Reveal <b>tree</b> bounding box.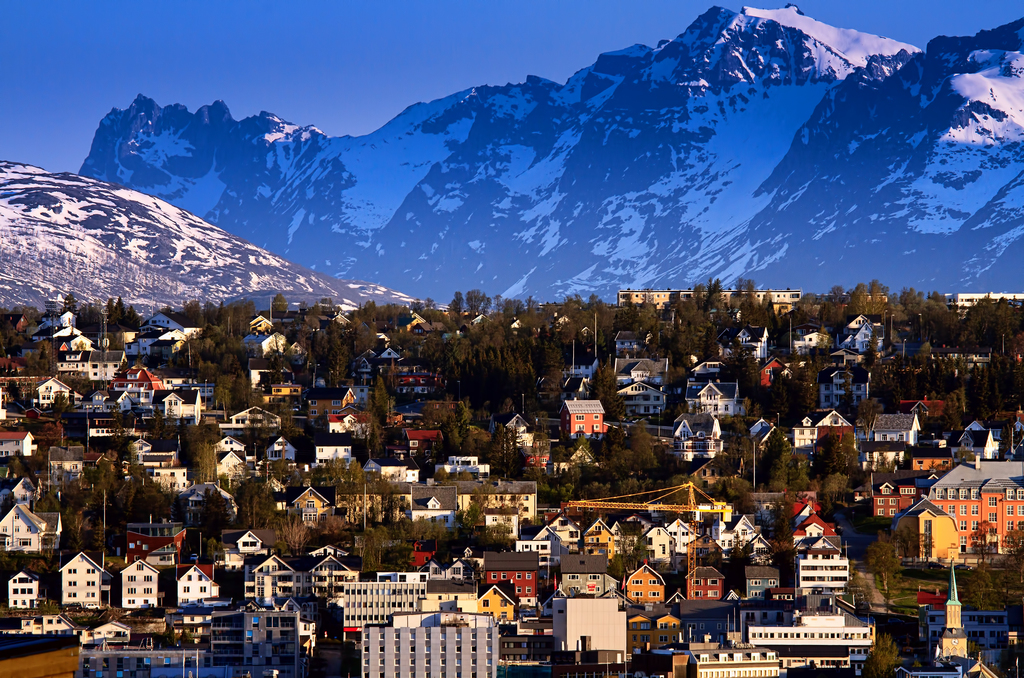
Revealed: (588, 359, 627, 417).
